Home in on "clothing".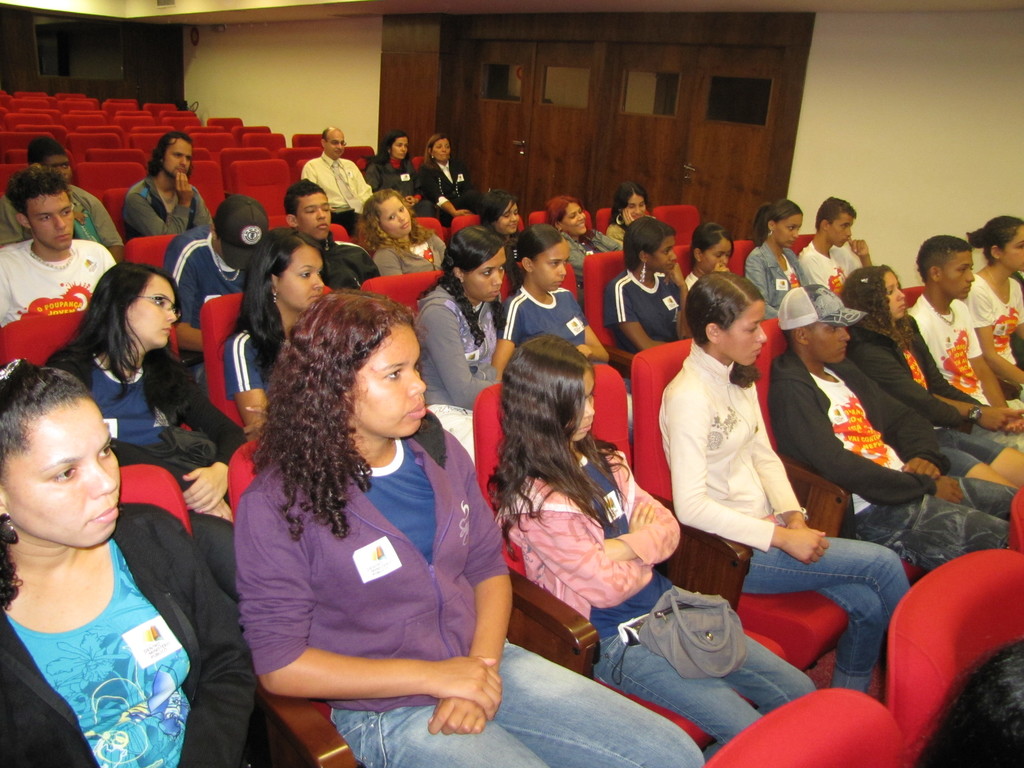
Homed in at <box>484,456,822,765</box>.
